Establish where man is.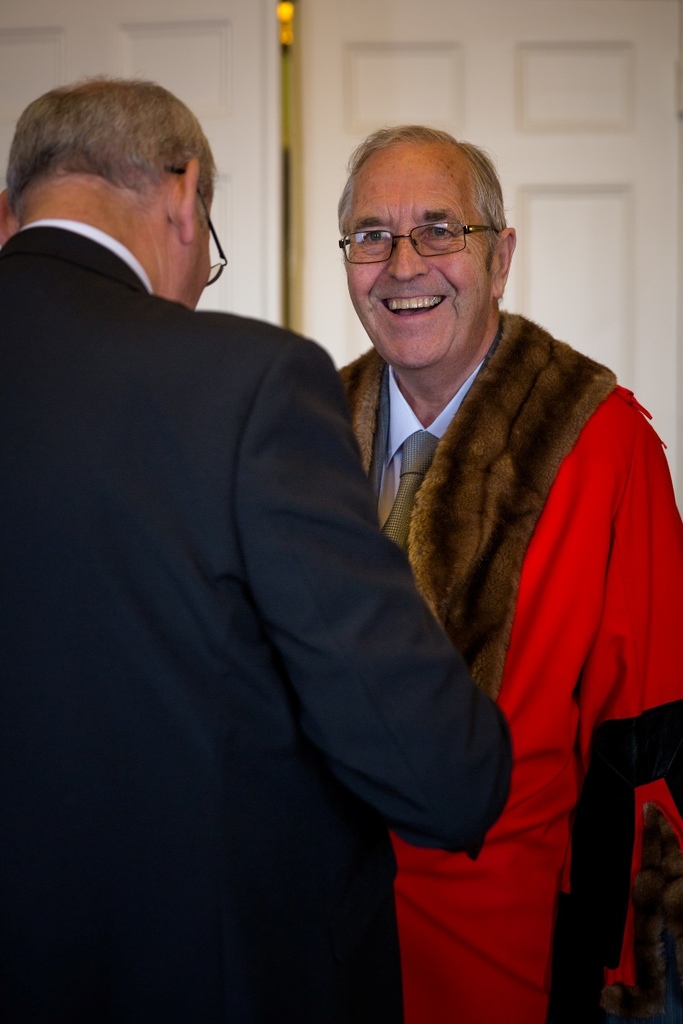
Established at bbox=[332, 127, 682, 1023].
